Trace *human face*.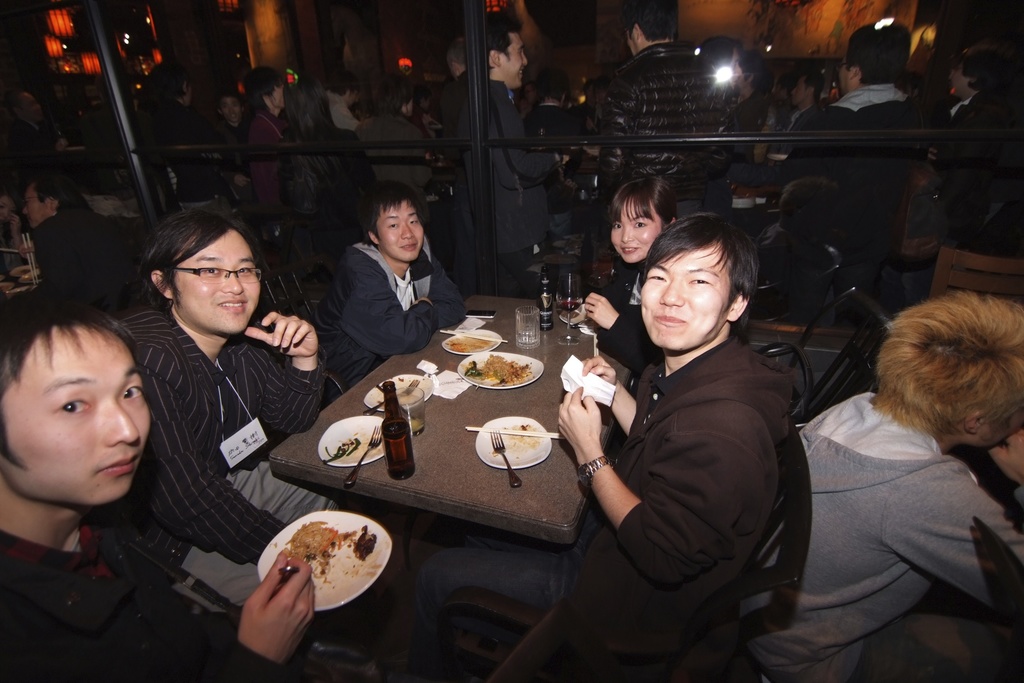
Traced to BBox(947, 56, 968, 98).
